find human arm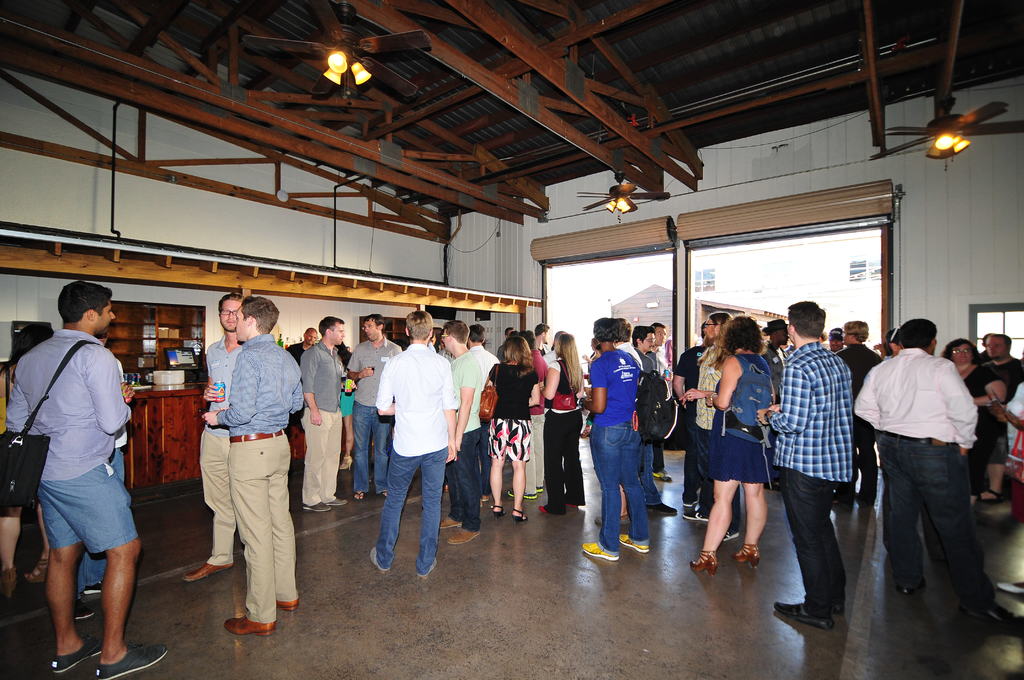
852:369:880:428
